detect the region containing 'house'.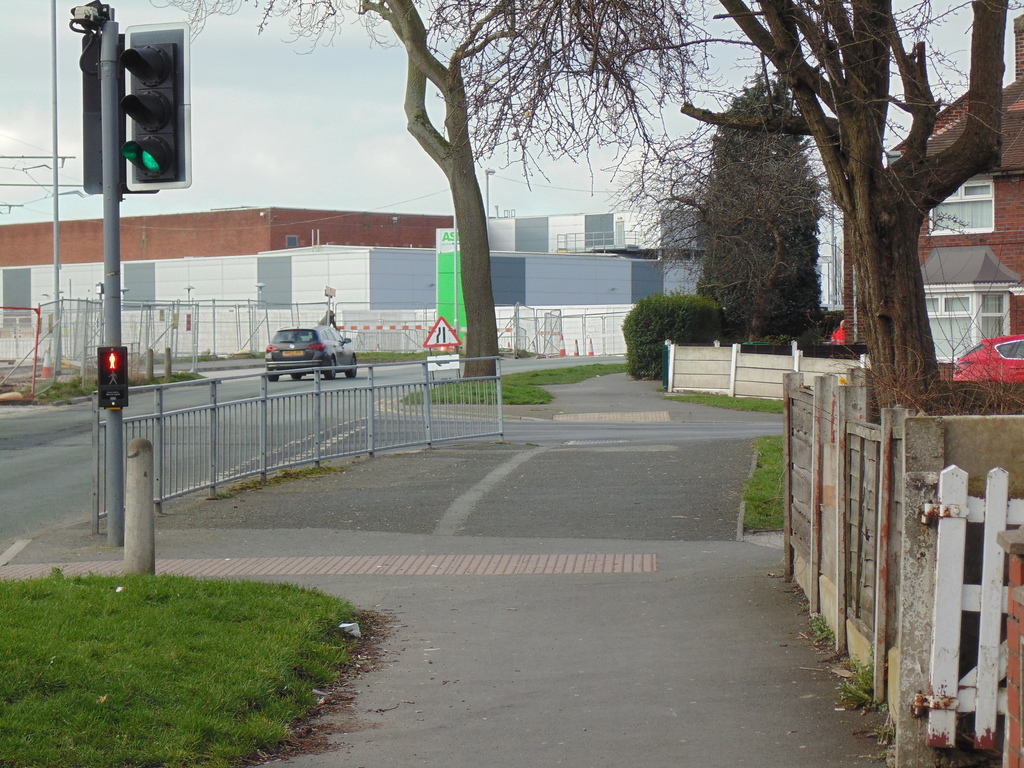
[x1=815, y1=167, x2=852, y2=322].
